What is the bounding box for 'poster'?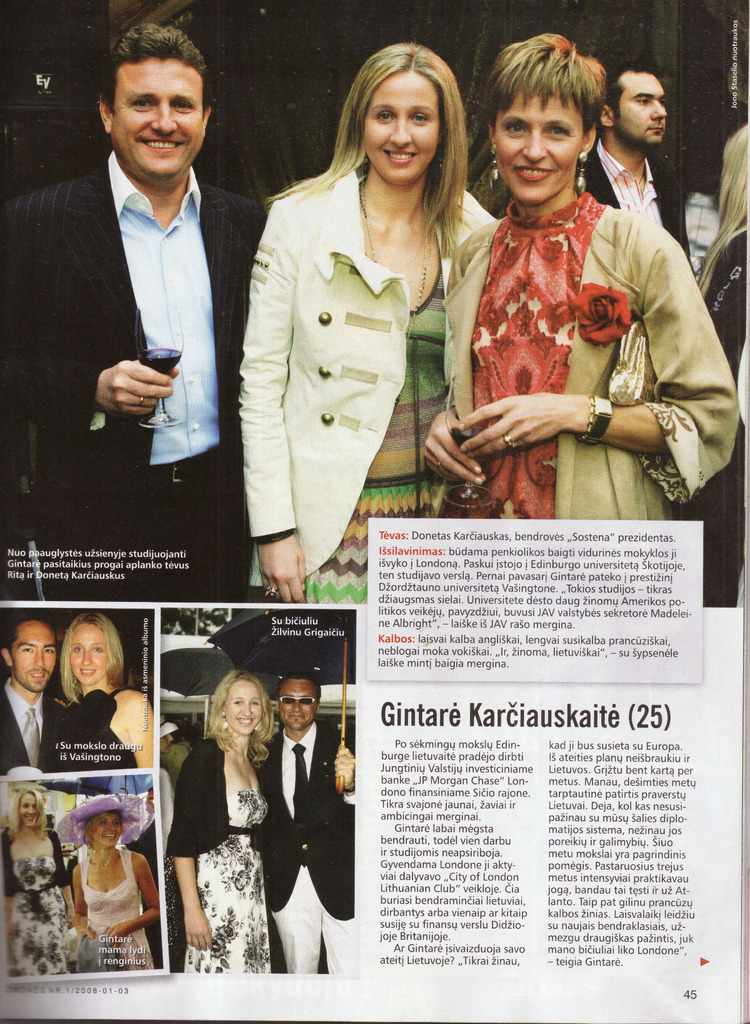
box(0, 0, 744, 1023).
